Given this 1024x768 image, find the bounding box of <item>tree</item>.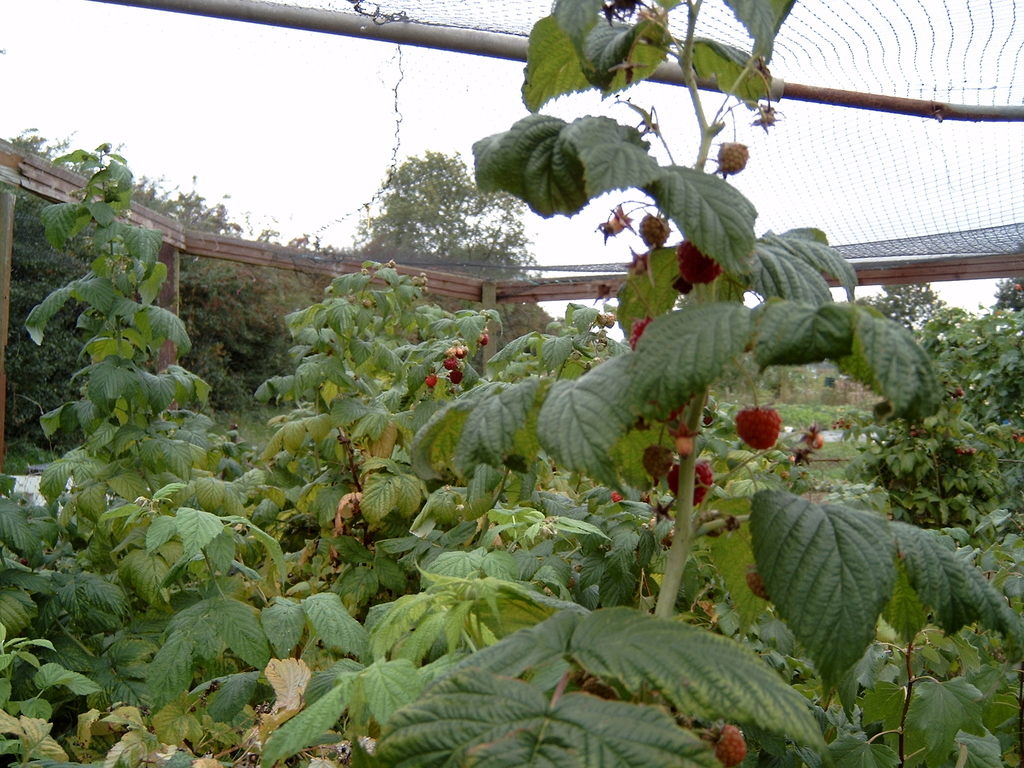
<region>0, 114, 162, 440</region>.
